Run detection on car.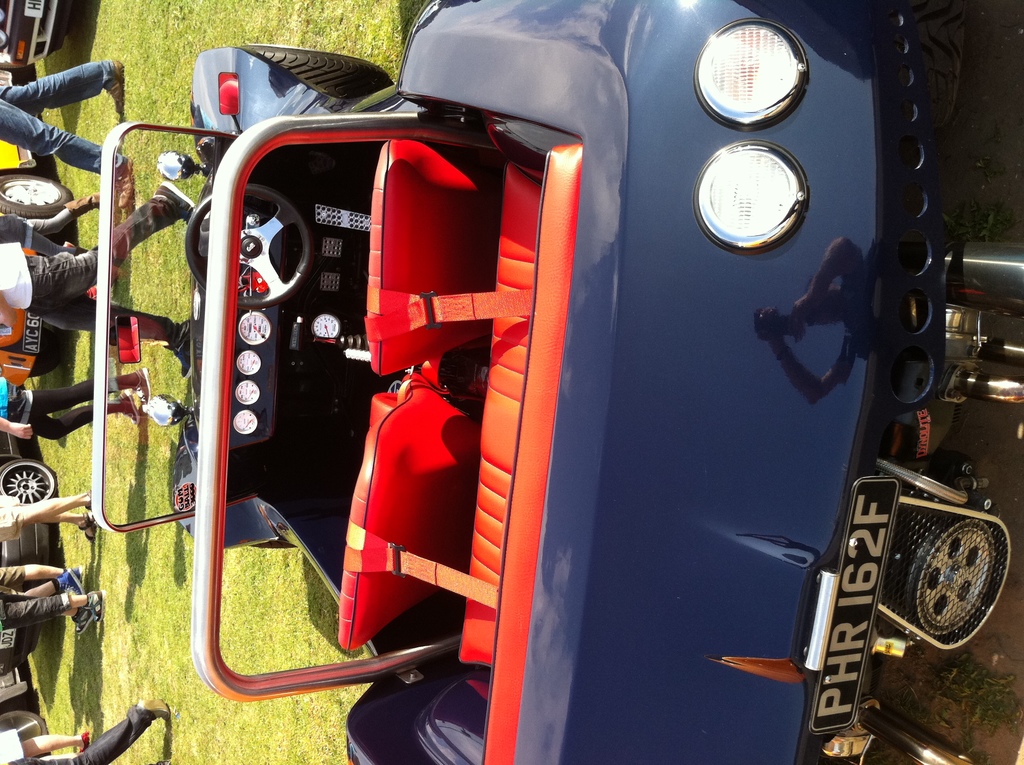
Result: {"left": 64, "top": 0, "right": 1023, "bottom": 764}.
